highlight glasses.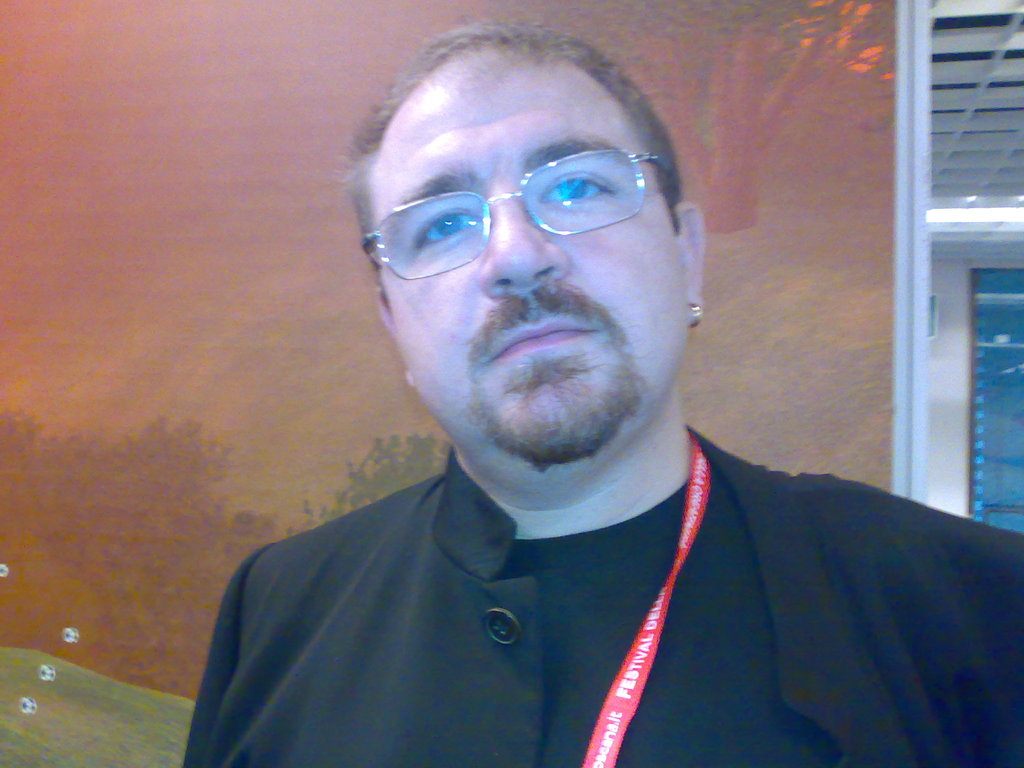
Highlighted region: select_region(341, 154, 682, 285).
